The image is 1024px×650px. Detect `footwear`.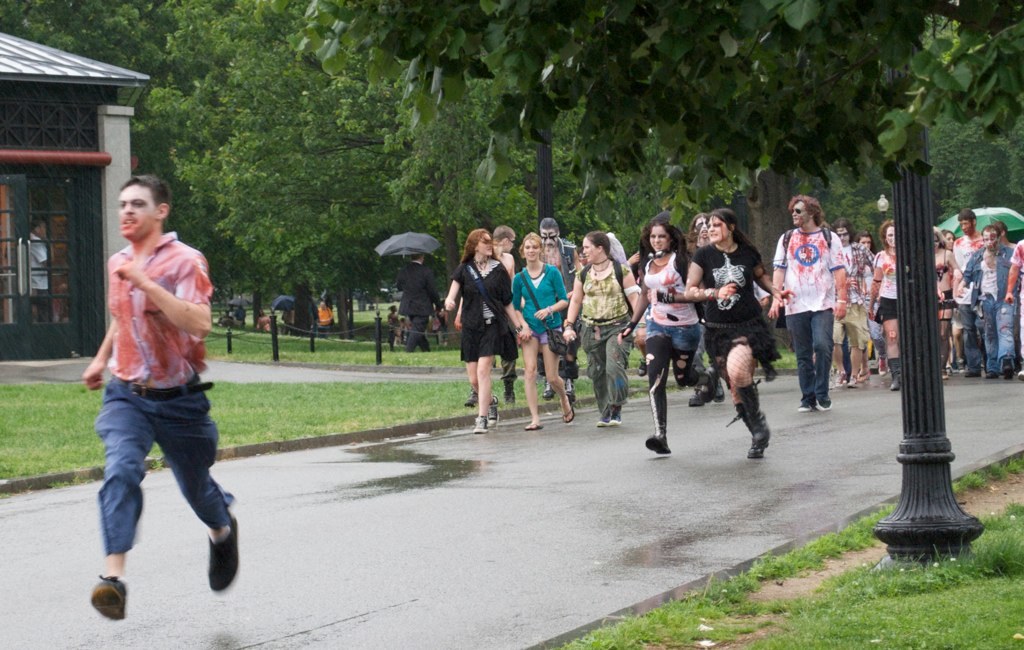
Detection: x1=960, y1=356, x2=966, y2=374.
